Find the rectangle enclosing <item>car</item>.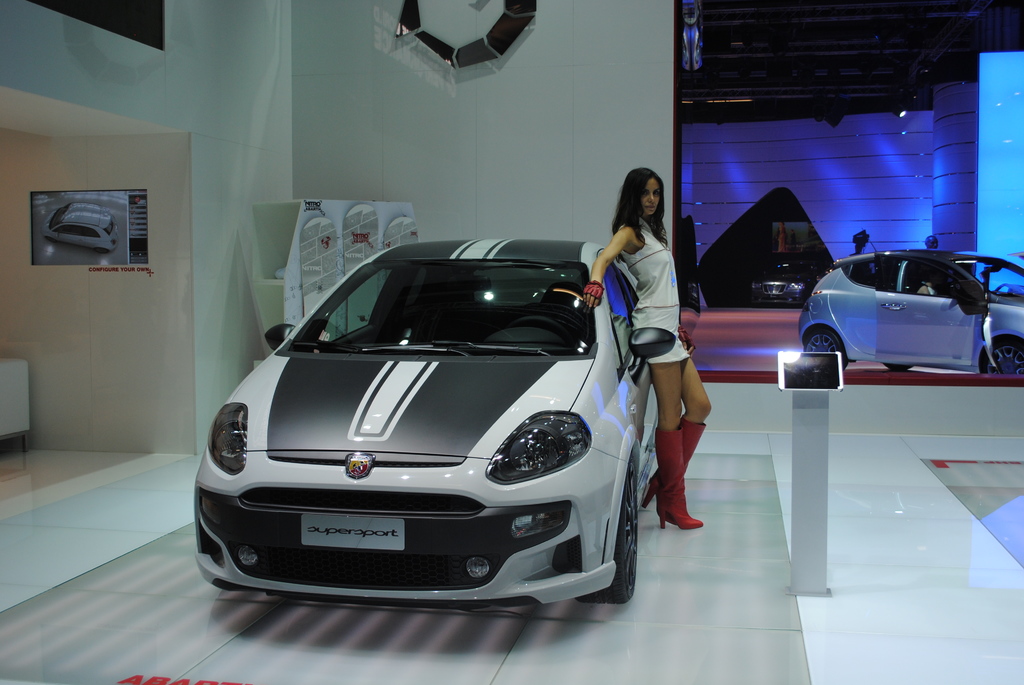
<region>751, 249, 810, 308</region>.
